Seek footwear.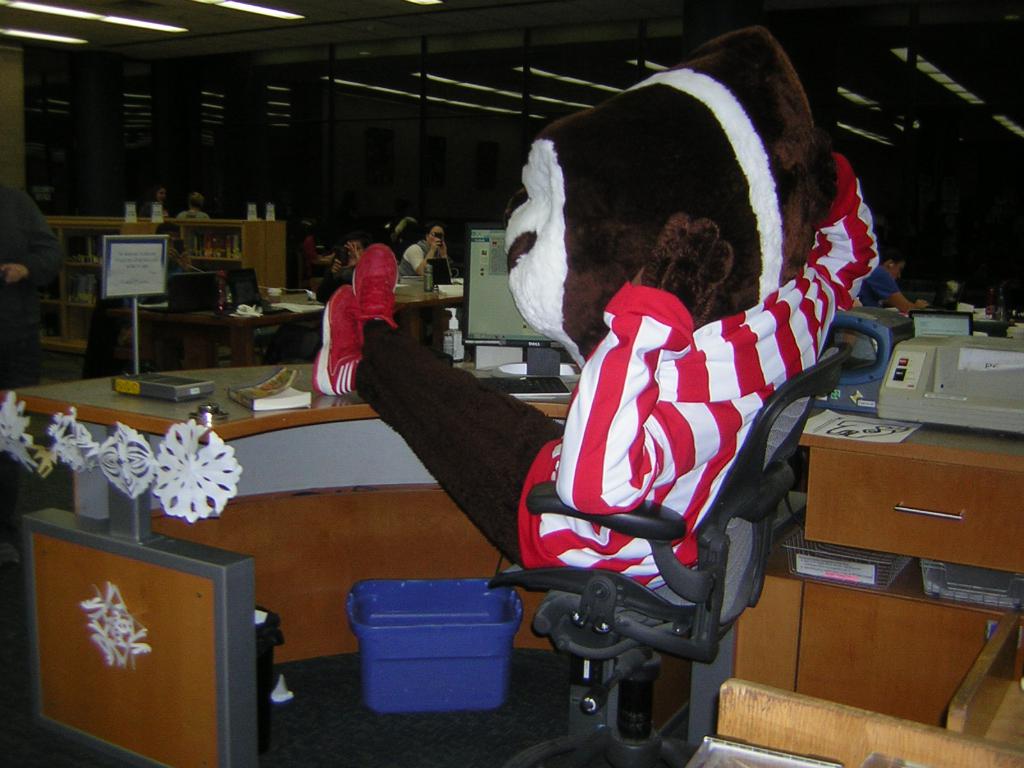
detection(350, 241, 403, 325).
